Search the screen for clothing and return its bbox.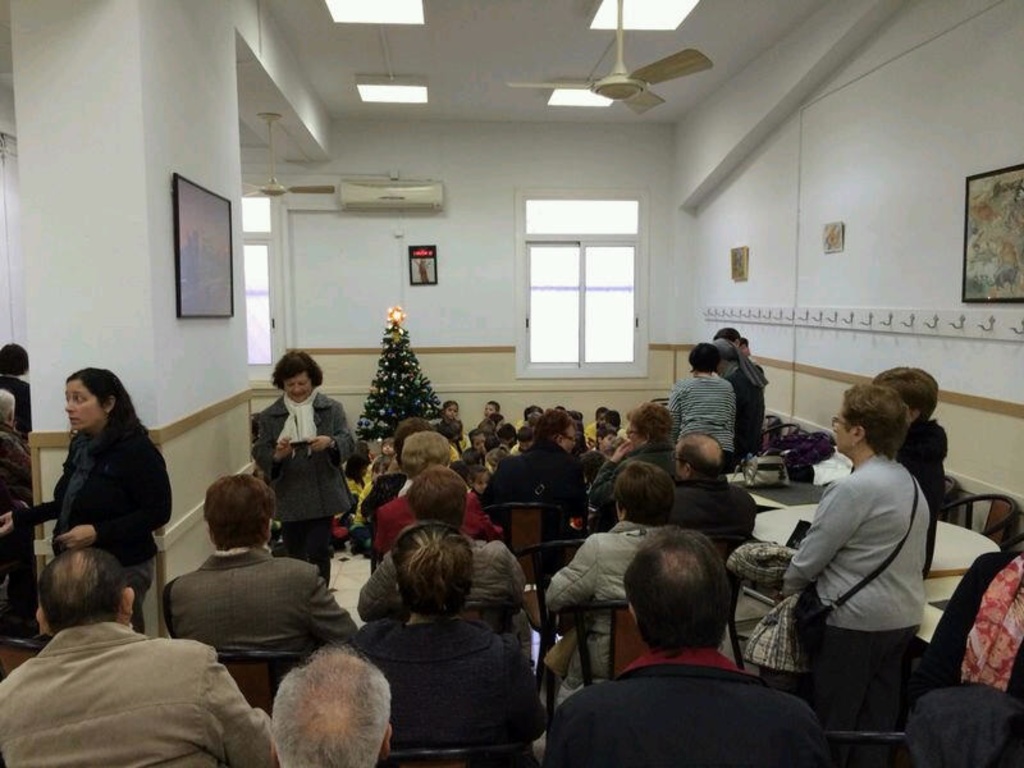
Found: [x1=357, y1=543, x2=526, y2=637].
